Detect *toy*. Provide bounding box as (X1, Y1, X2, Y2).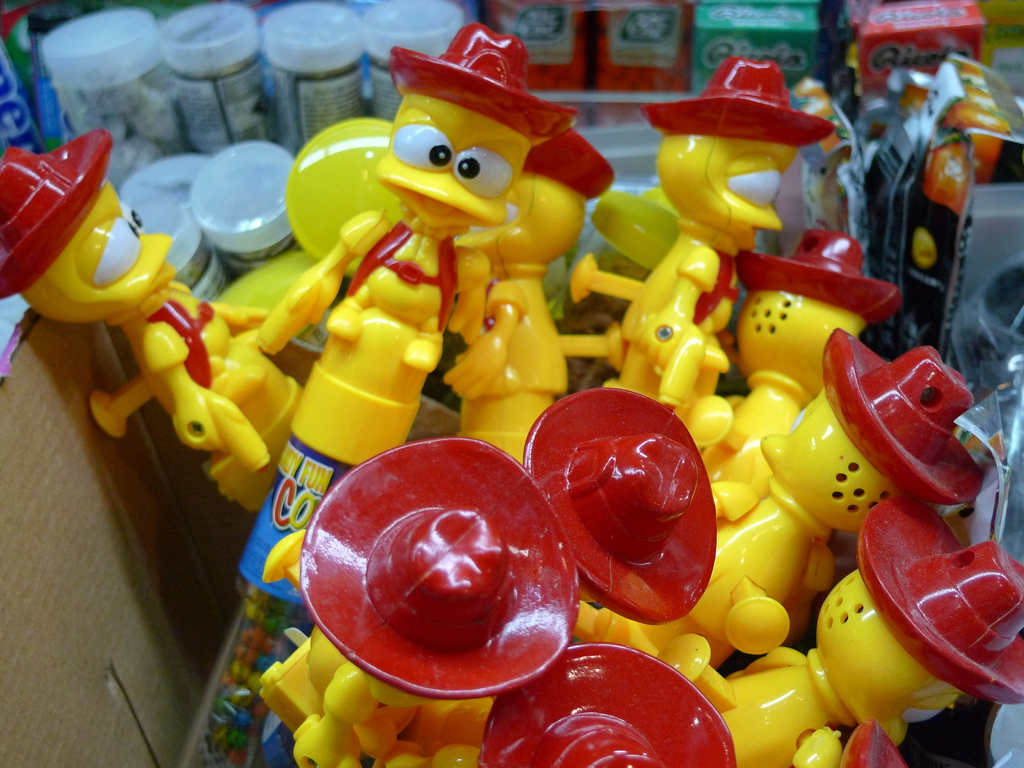
(240, 23, 573, 606).
